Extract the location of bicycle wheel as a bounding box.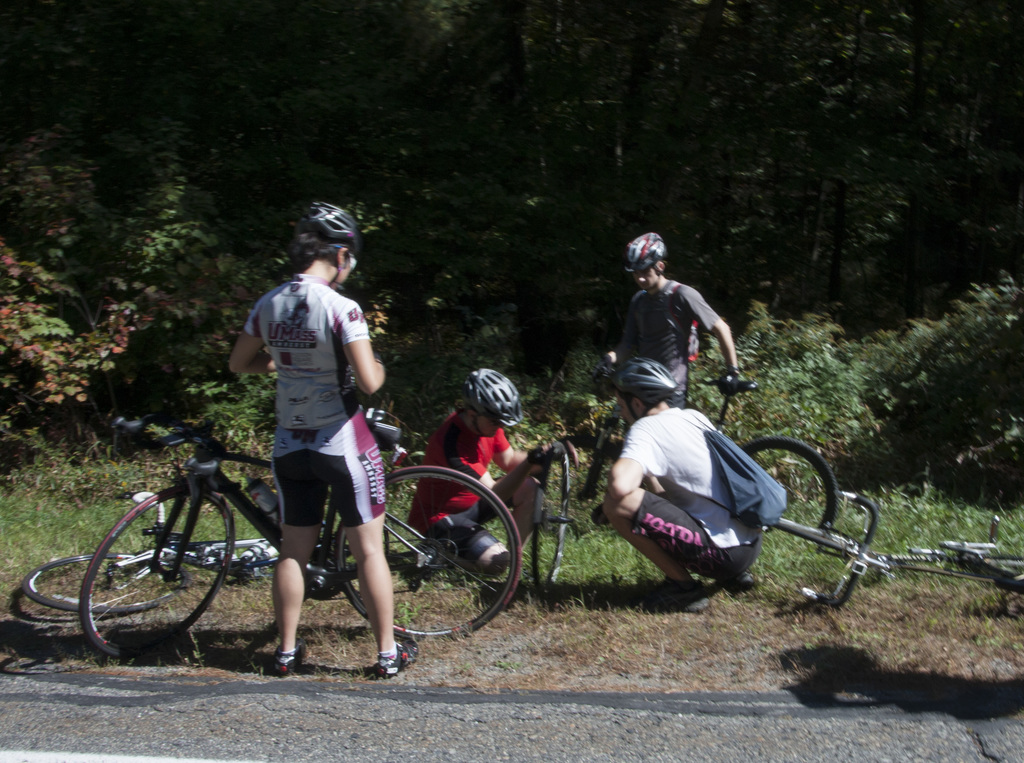
pyautogui.locateOnScreen(737, 435, 838, 539).
